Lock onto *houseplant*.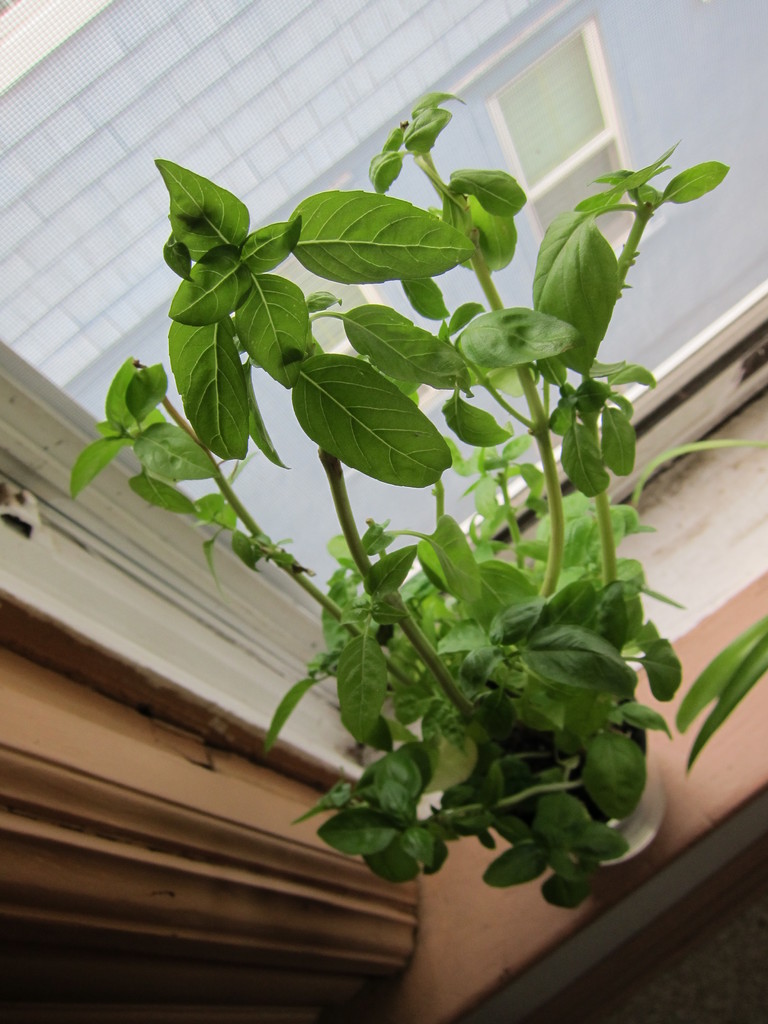
Locked: Rect(67, 86, 764, 908).
